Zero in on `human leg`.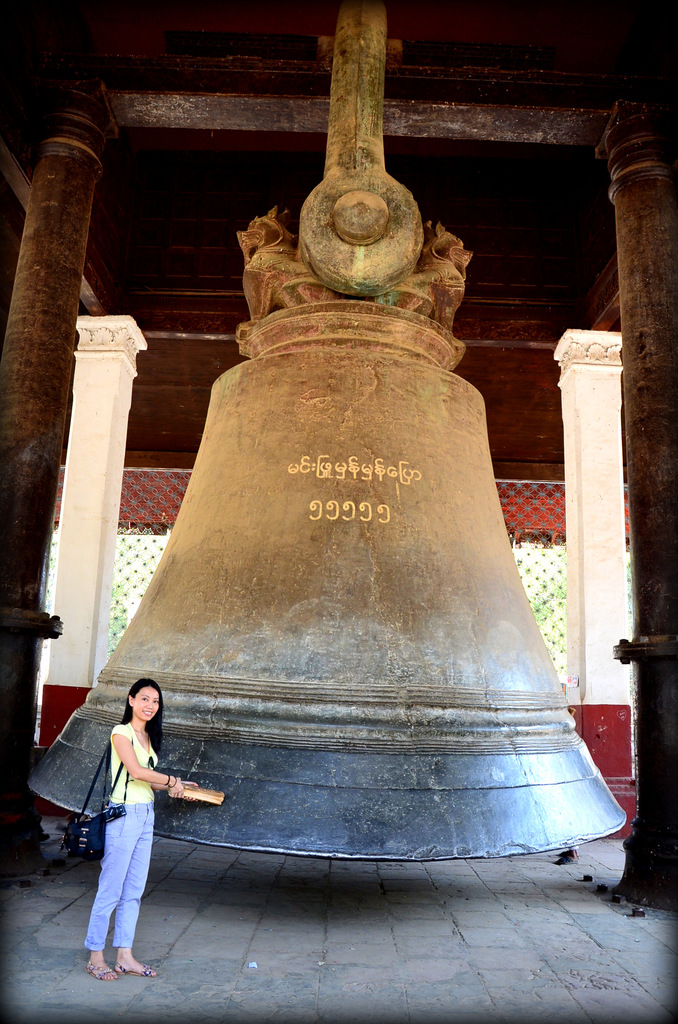
Zeroed in: left=109, top=804, right=157, bottom=977.
